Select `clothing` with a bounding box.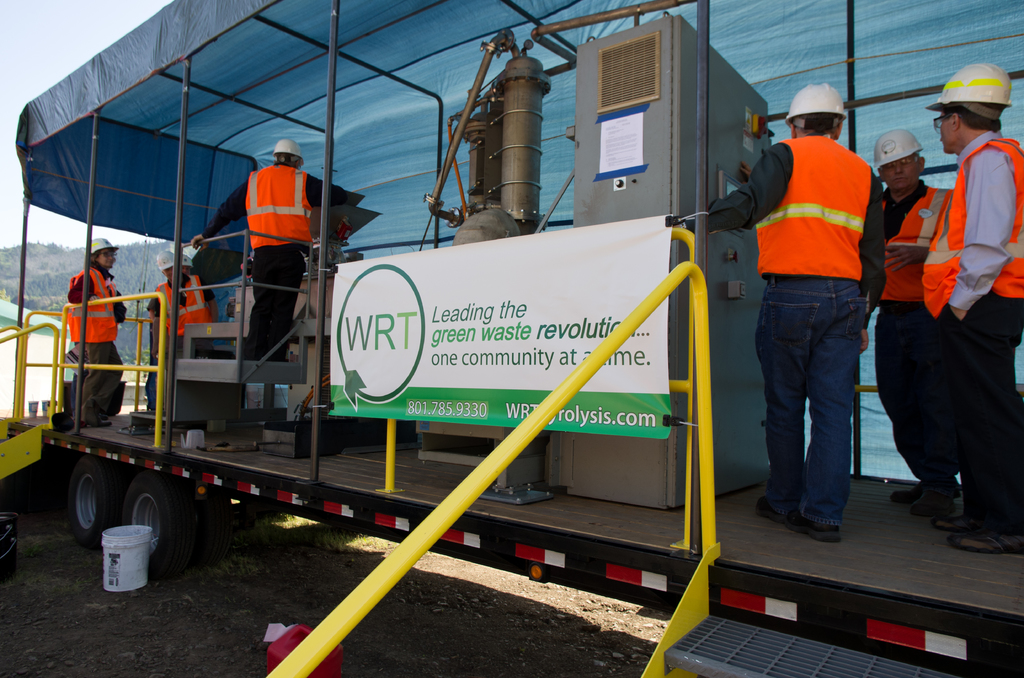
bbox=(65, 256, 124, 422).
